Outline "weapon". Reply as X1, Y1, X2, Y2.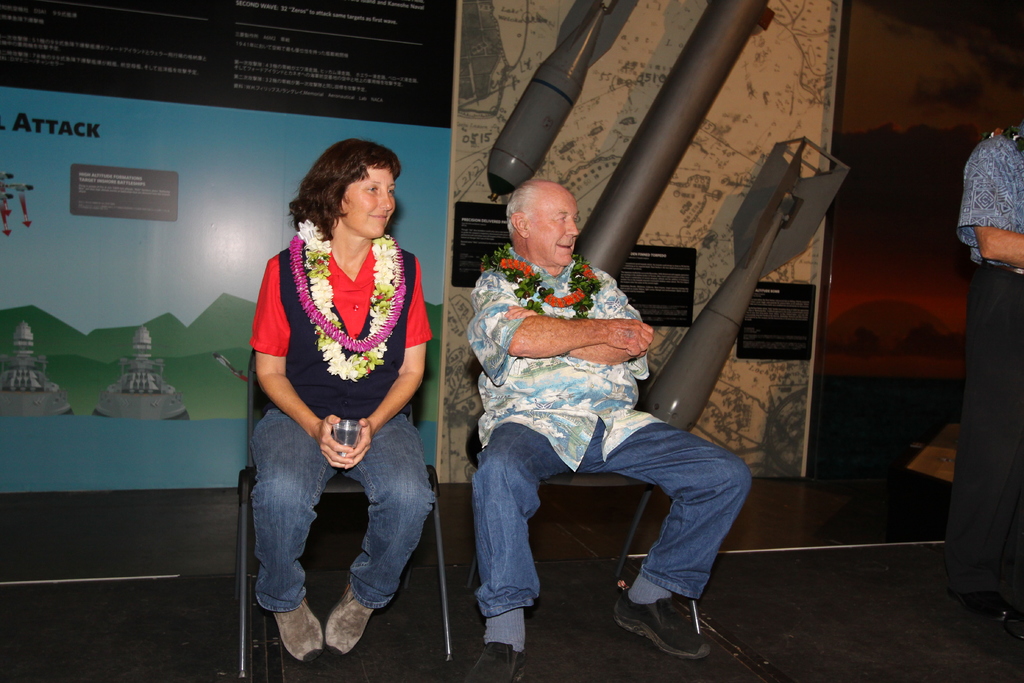
652, 135, 849, 425.
